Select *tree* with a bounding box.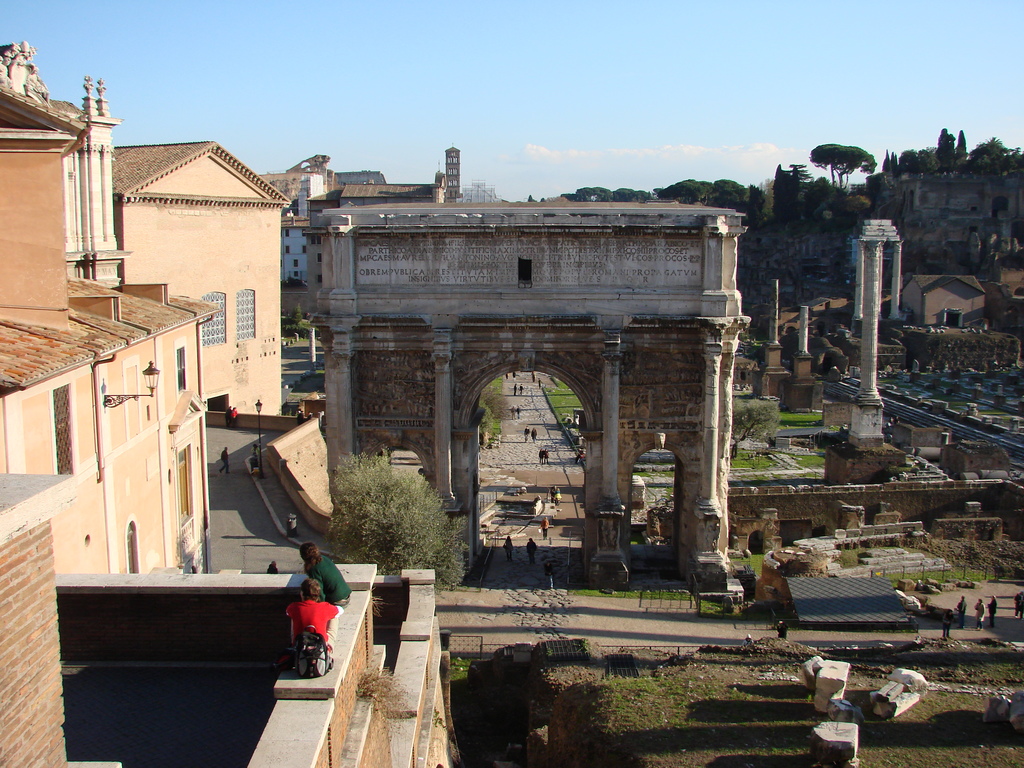
[614, 188, 655, 204].
